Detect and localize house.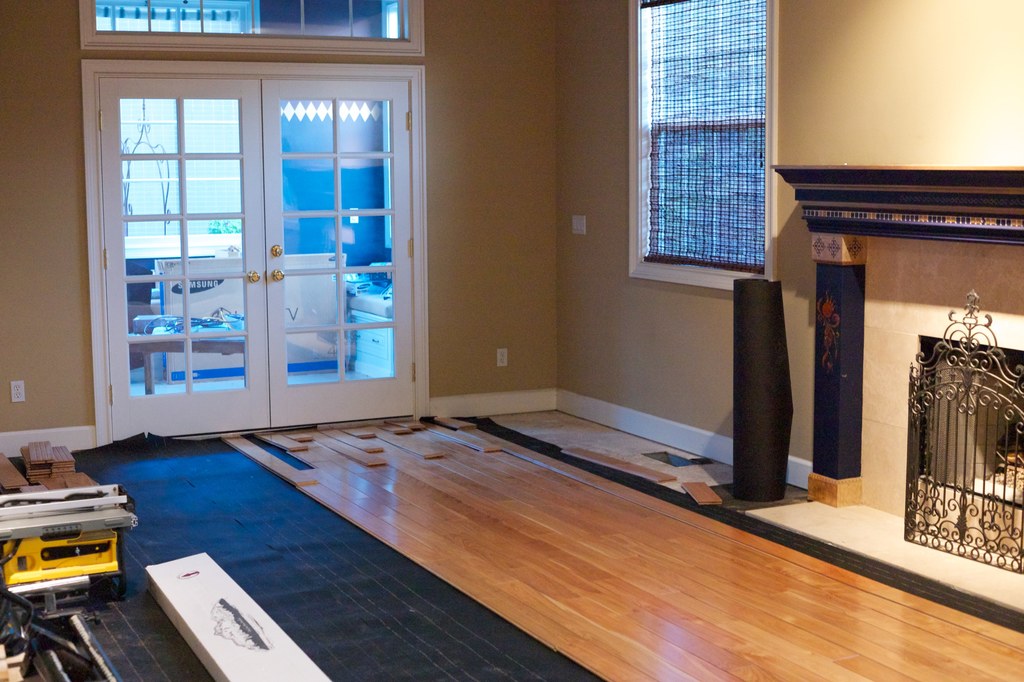
Localized at <region>0, 0, 1023, 681</region>.
